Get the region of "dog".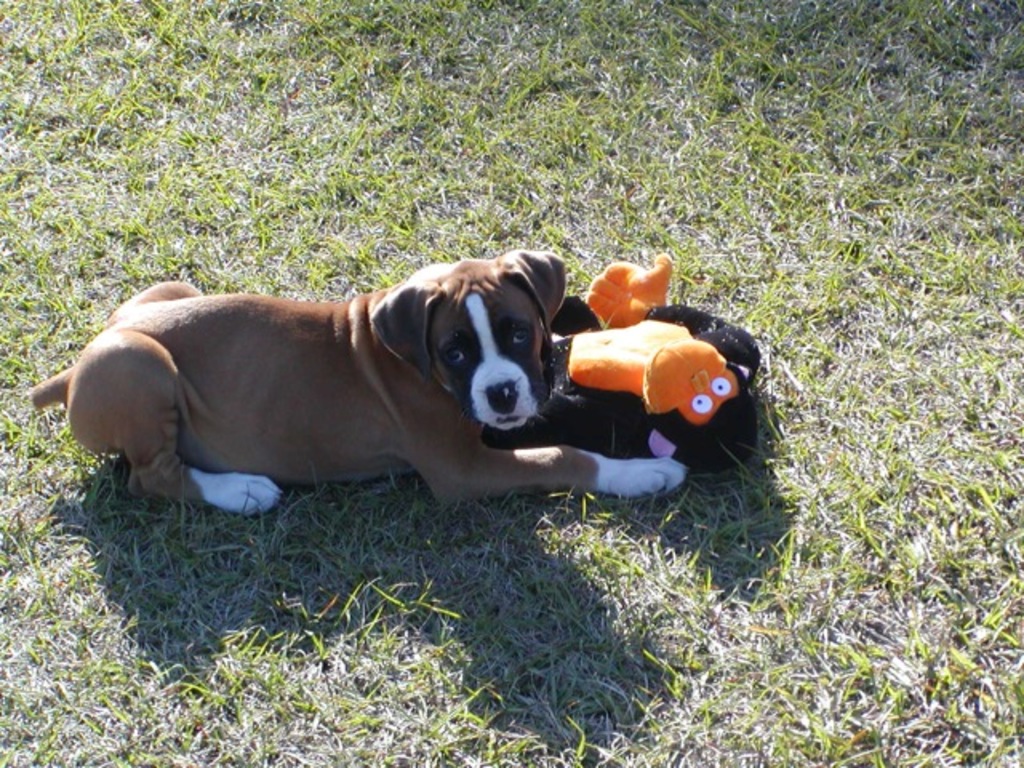
crop(26, 250, 690, 520).
